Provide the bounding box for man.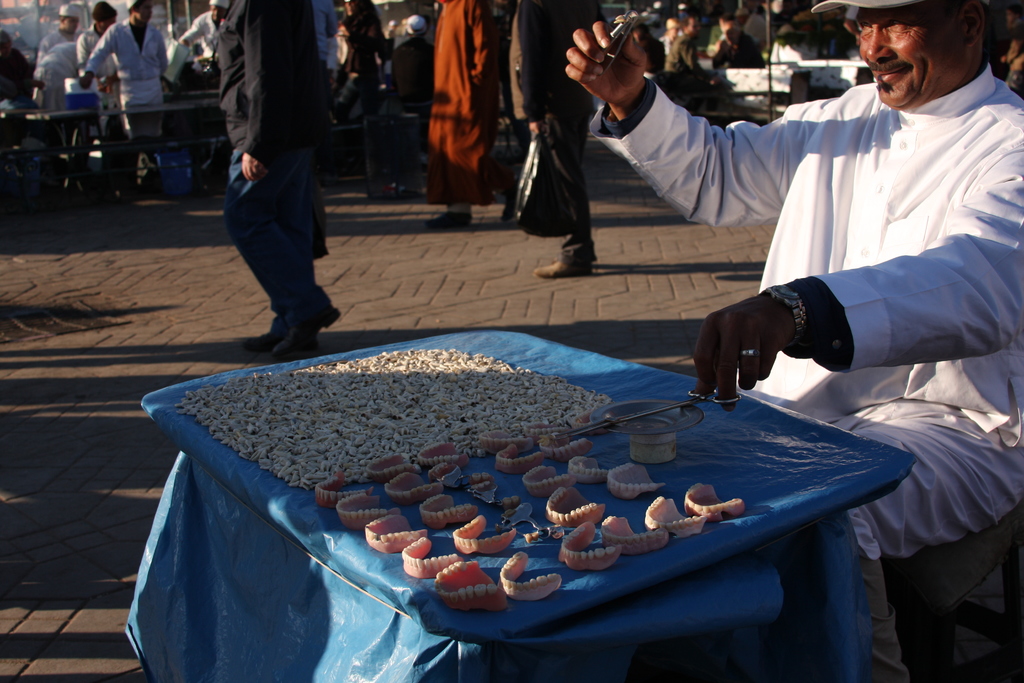
[558,0,1023,677].
